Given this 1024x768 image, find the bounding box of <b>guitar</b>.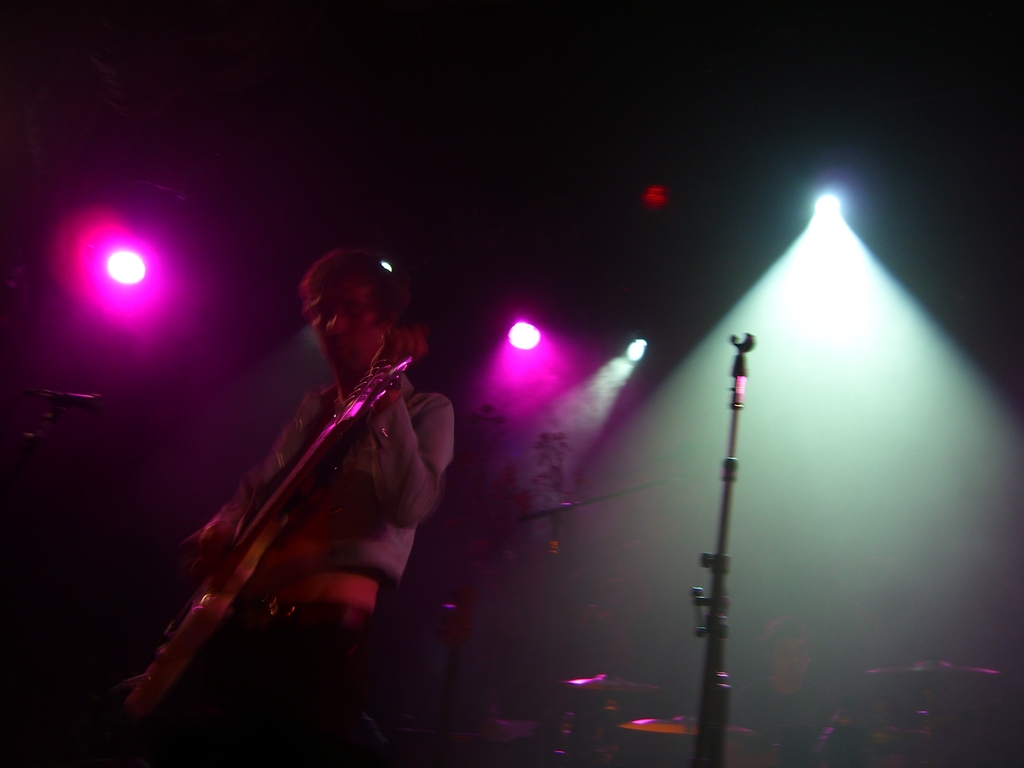
select_region(127, 356, 413, 735).
